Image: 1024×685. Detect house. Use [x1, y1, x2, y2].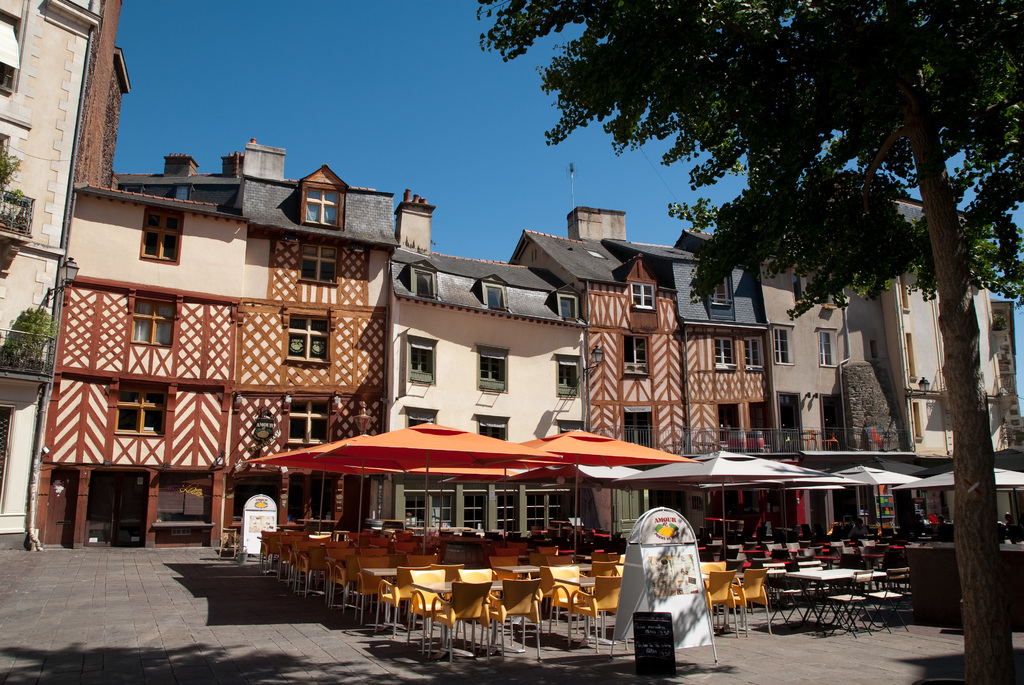
[35, 154, 244, 543].
